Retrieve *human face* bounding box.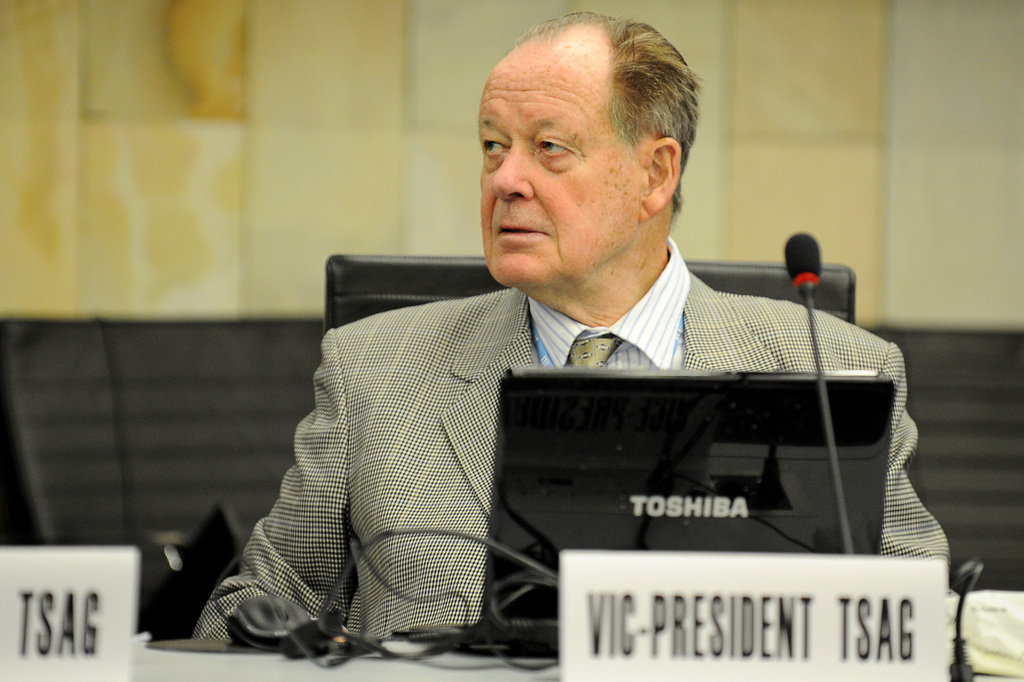
Bounding box: locate(479, 57, 640, 277).
